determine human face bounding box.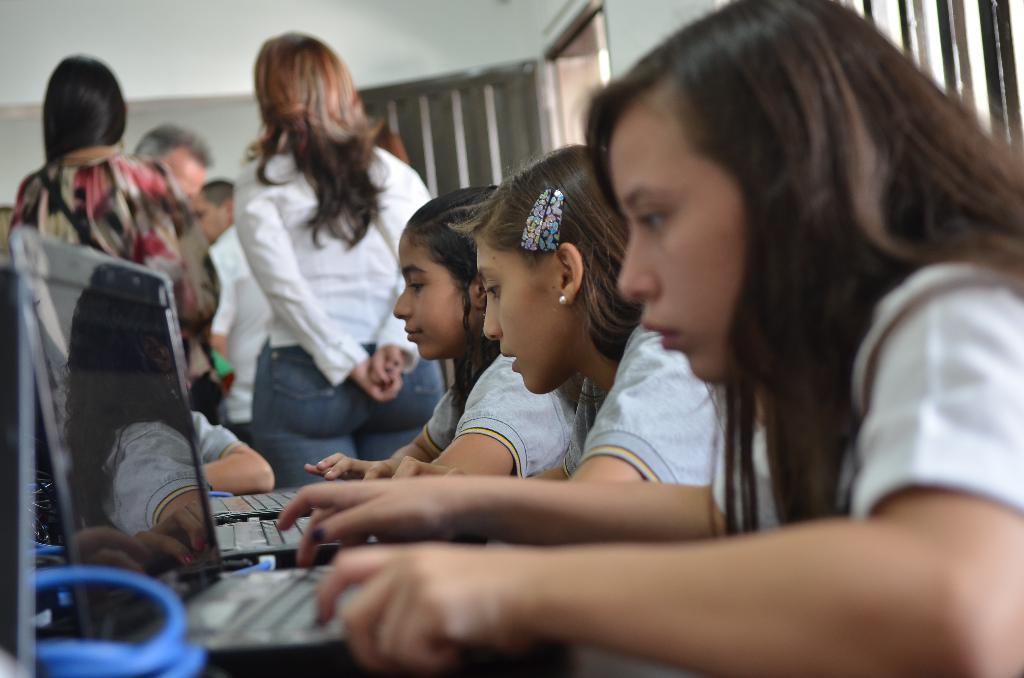
Determined: 620/107/744/387.
